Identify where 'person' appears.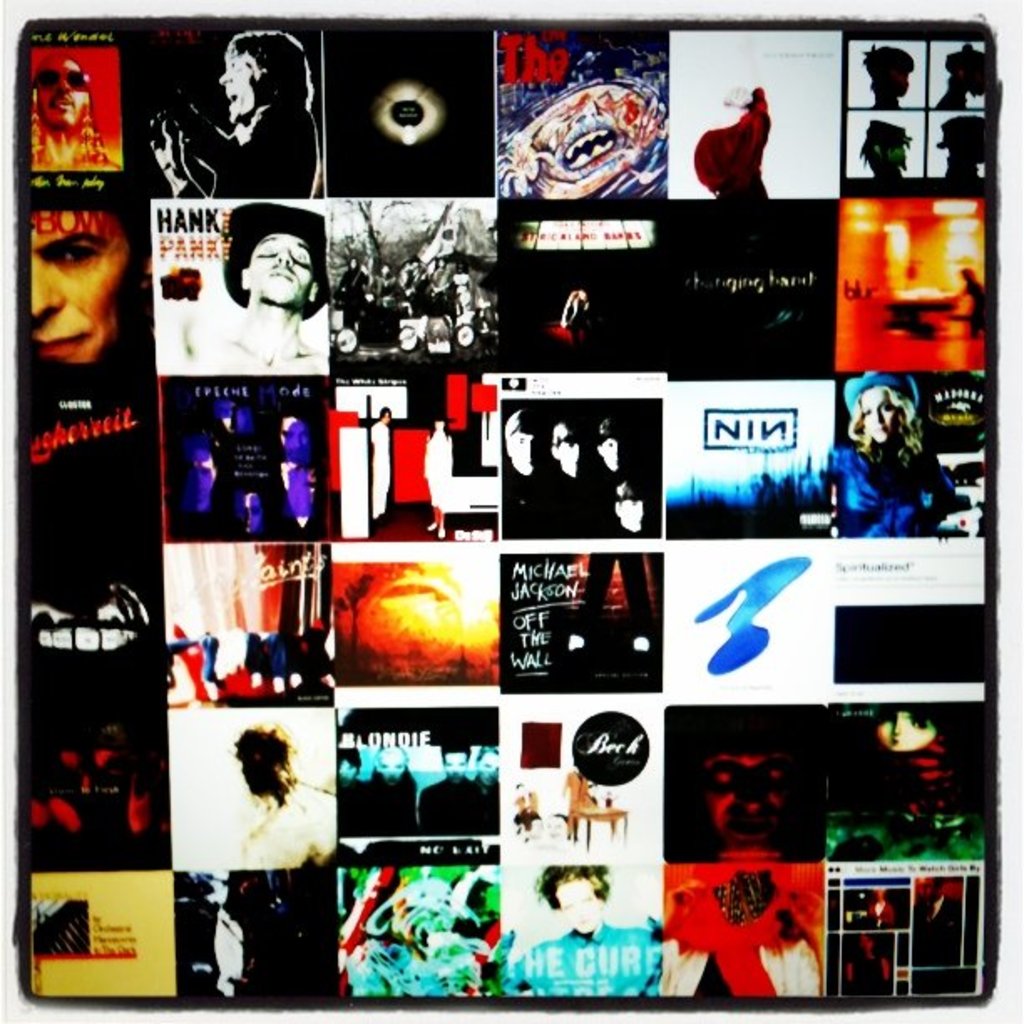
Appears at crop(696, 733, 798, 857).
